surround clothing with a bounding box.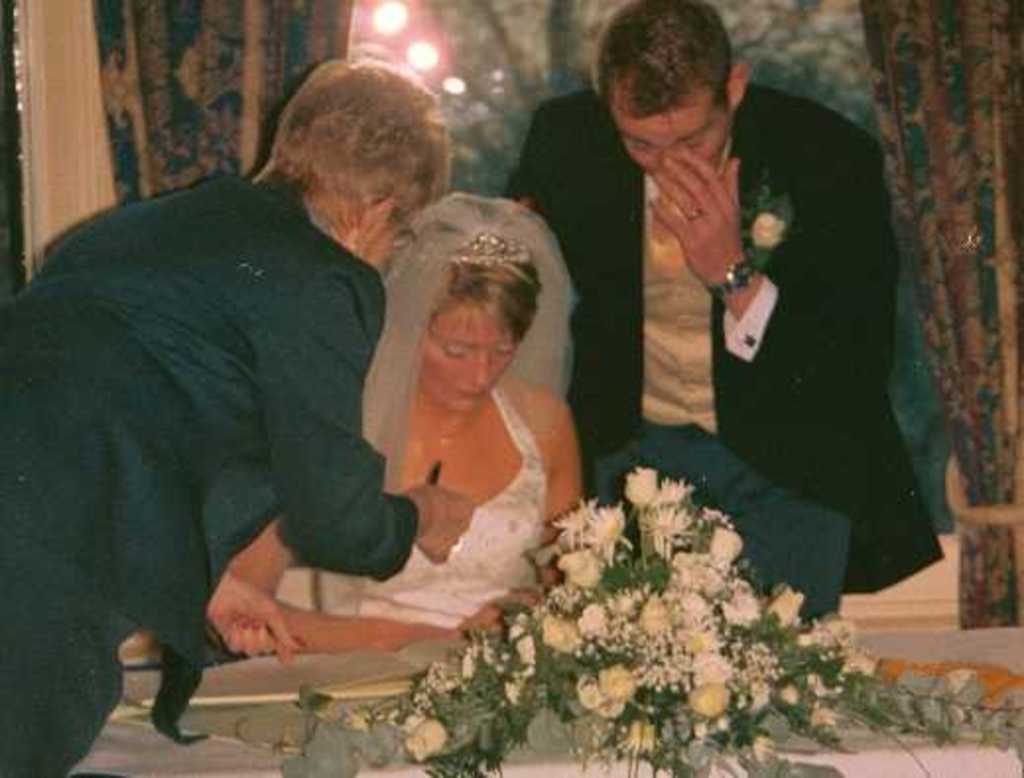
locate(309, 384, 544, 628).
